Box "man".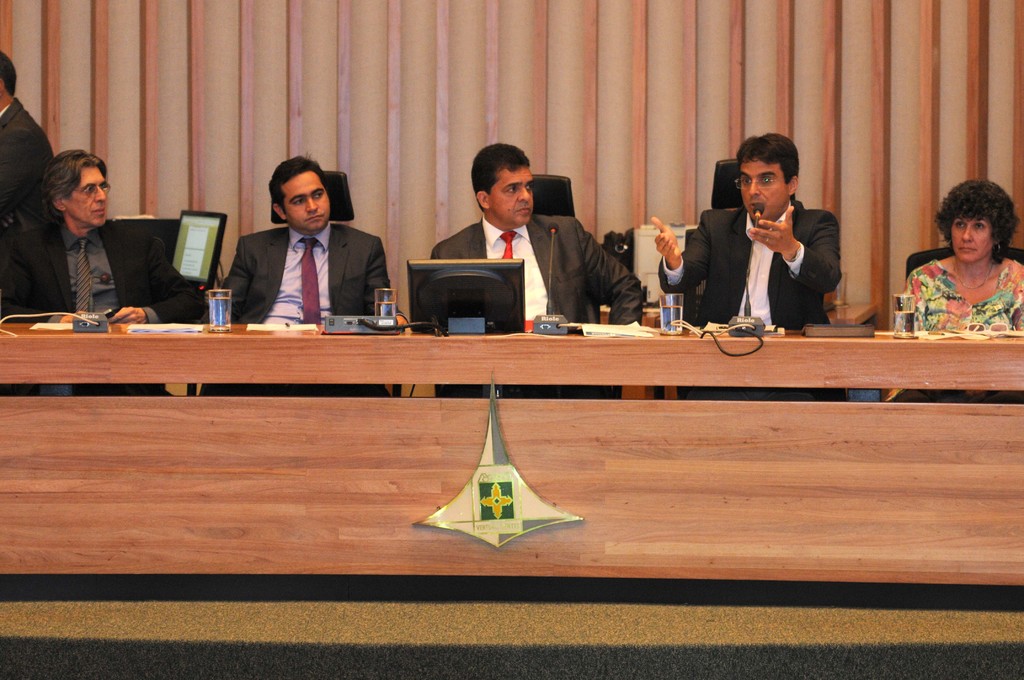
detection(648, 125, 856, 400).
